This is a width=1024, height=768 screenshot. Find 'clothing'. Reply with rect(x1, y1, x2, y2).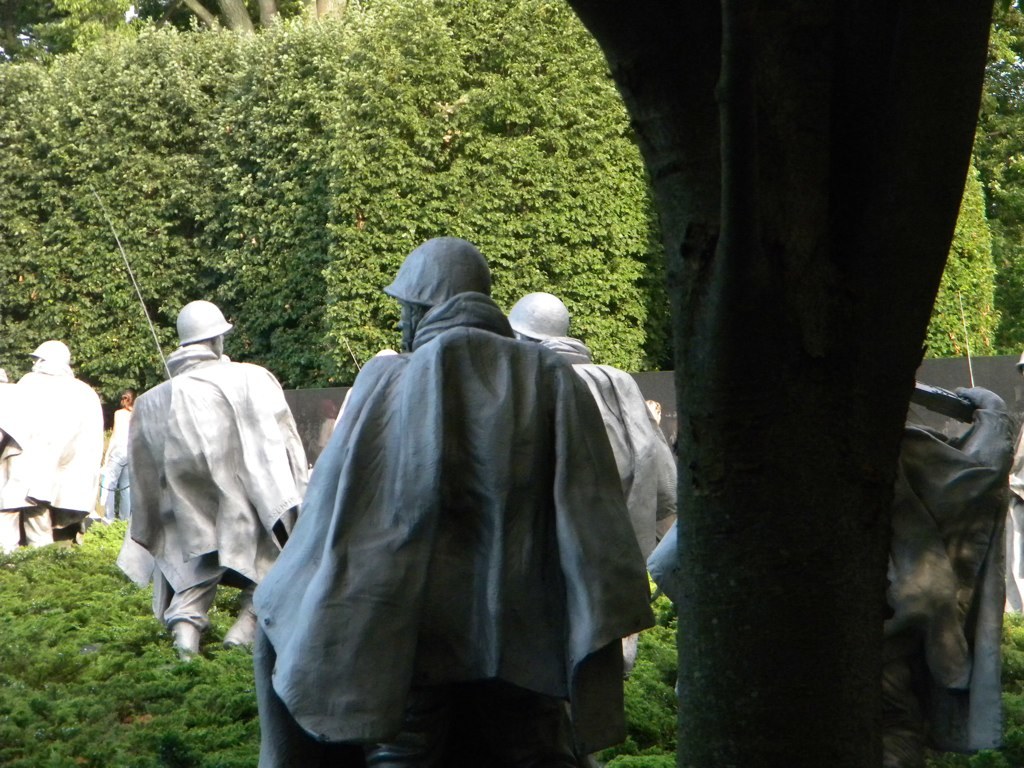
rect(118, 346, 312, 632).
